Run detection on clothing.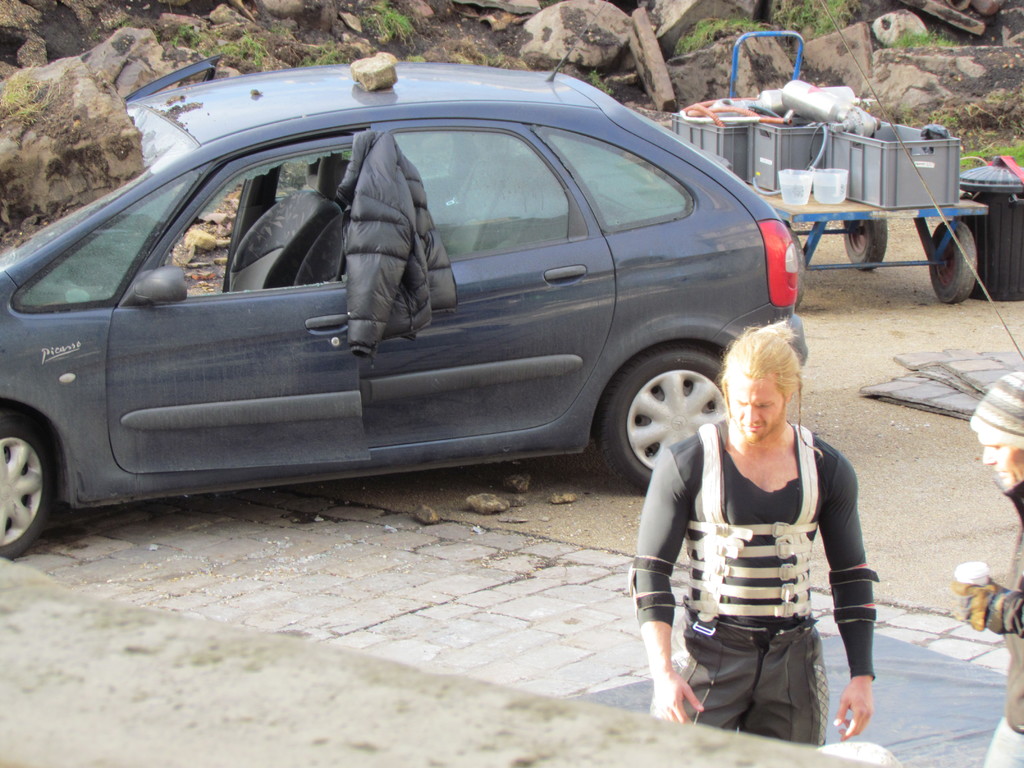
Result: [328,127,461,367].
